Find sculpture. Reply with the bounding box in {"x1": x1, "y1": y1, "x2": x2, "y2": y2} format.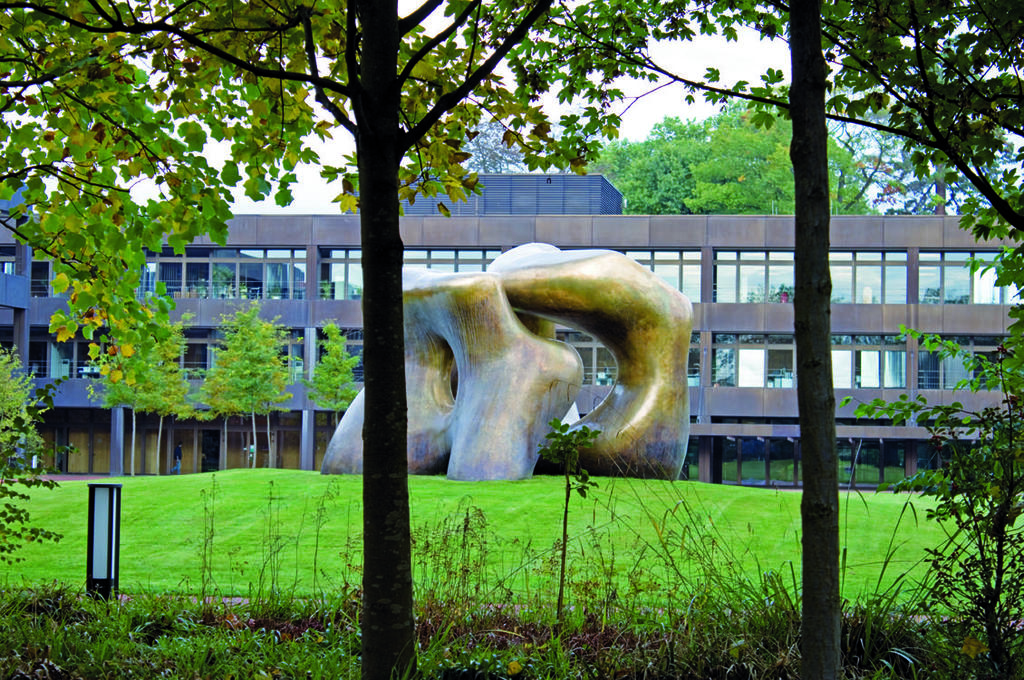
{"x1": 363, "y1": 225, "x2": 704, "y2": 510}.
